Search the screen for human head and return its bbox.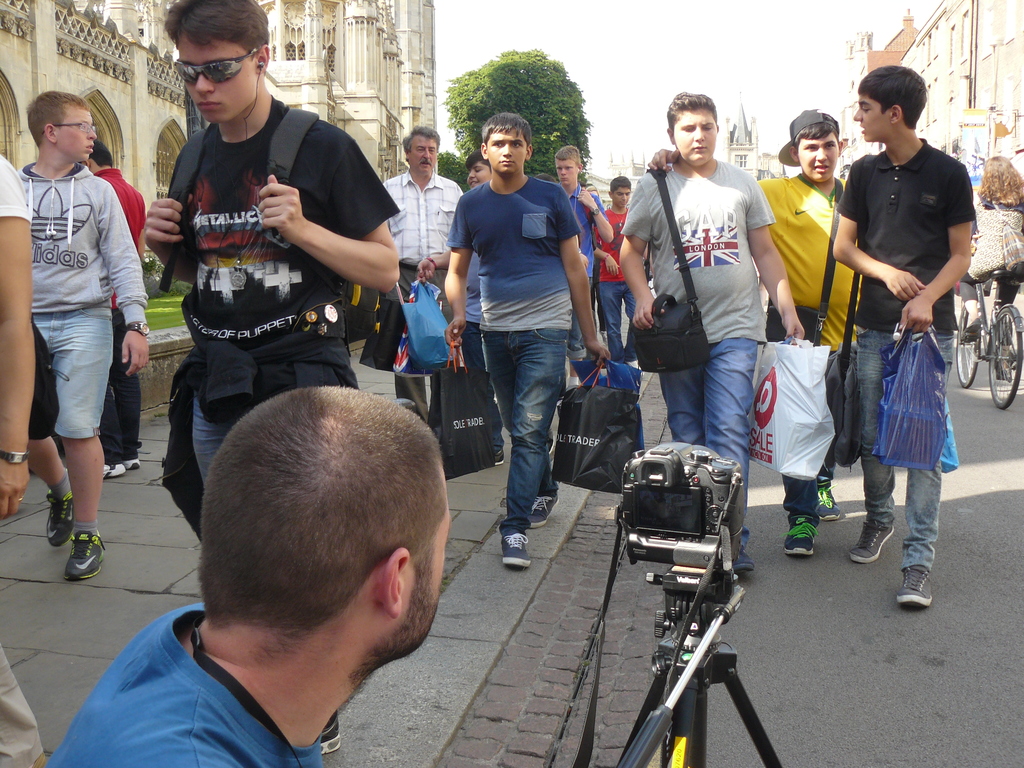
Found: x1=479 y1=114 x2=533 y2=173.
